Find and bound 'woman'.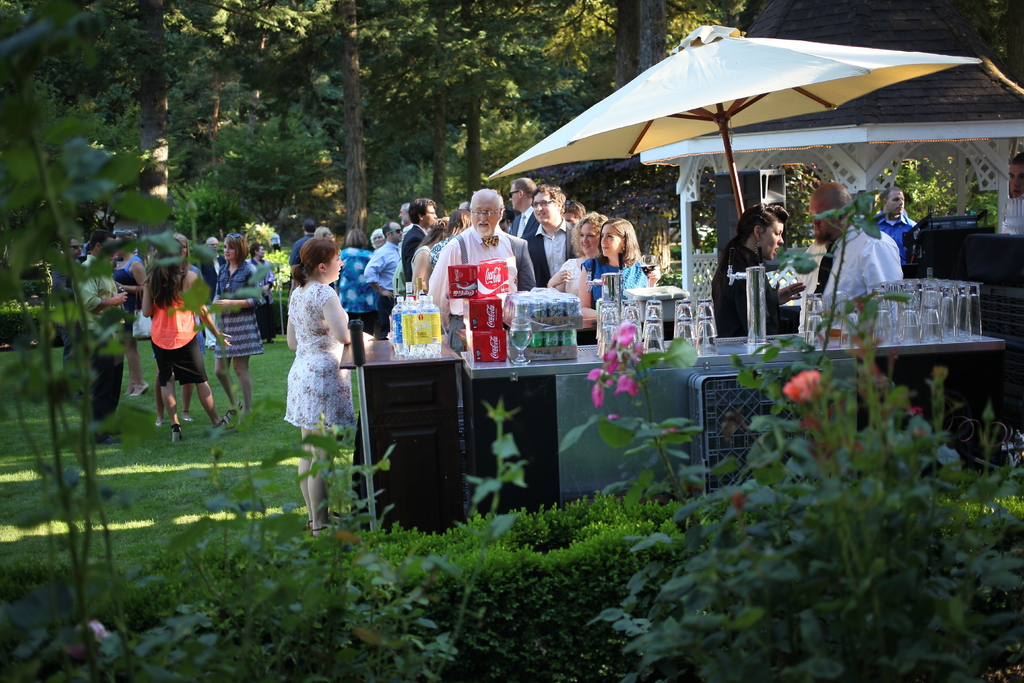
Bound: bbox(245, 241, 279, 345).
